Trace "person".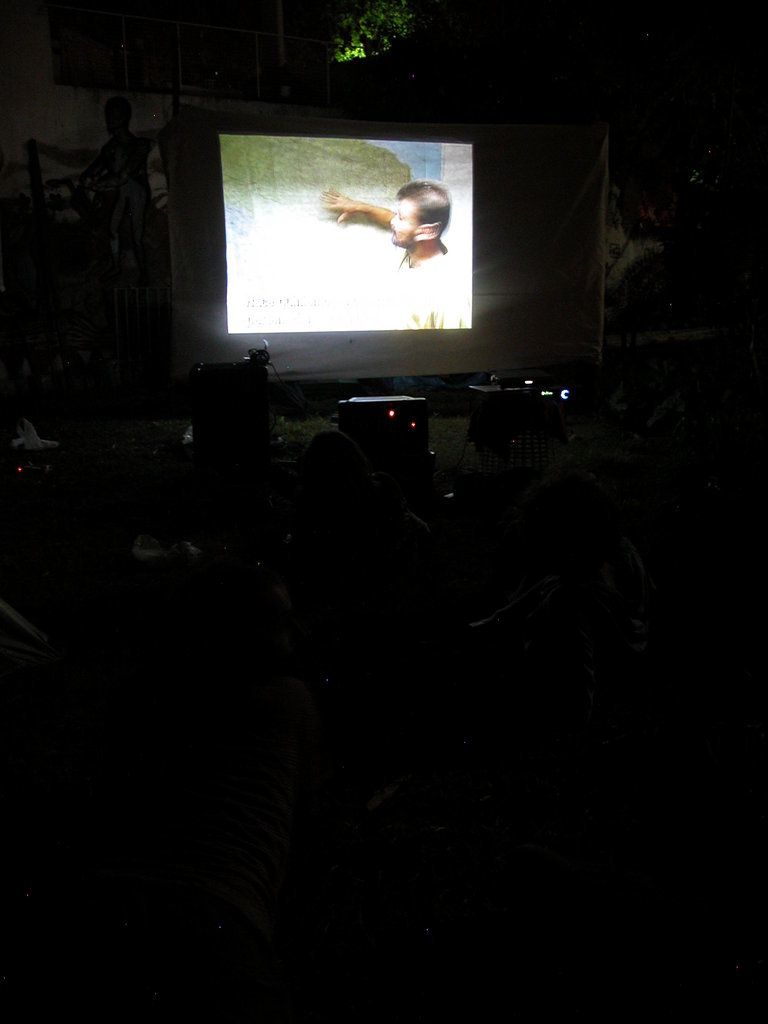
Traced to bbox(349, 163, 458, 273).
